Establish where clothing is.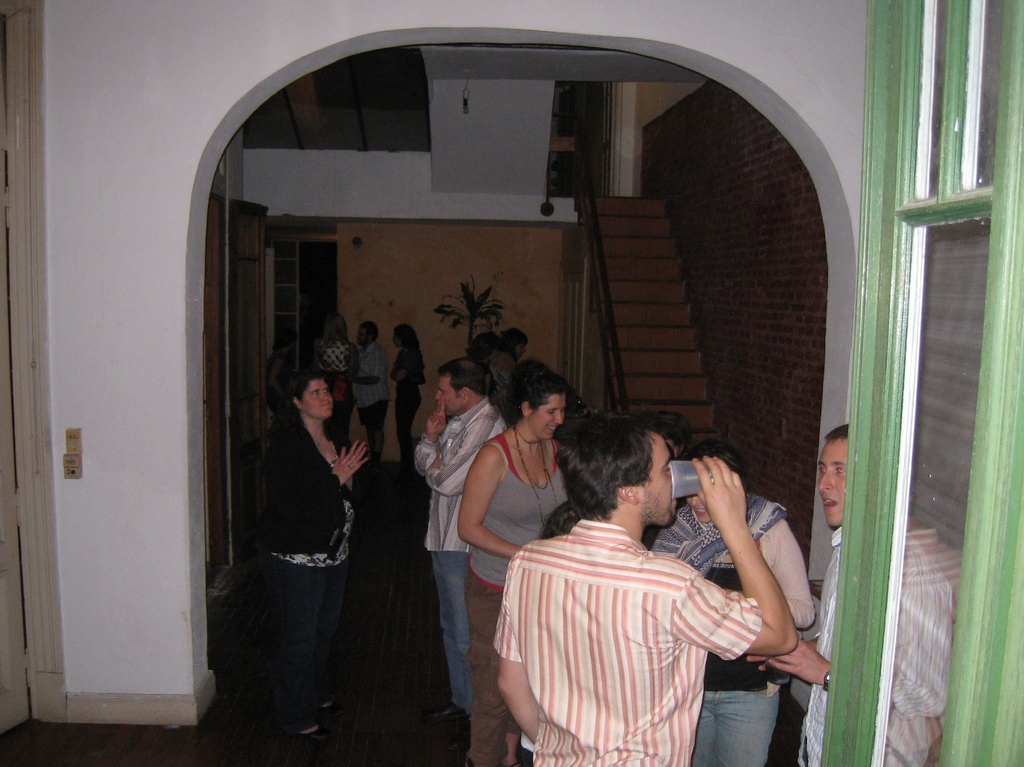
Established at (315,334,364,436).
